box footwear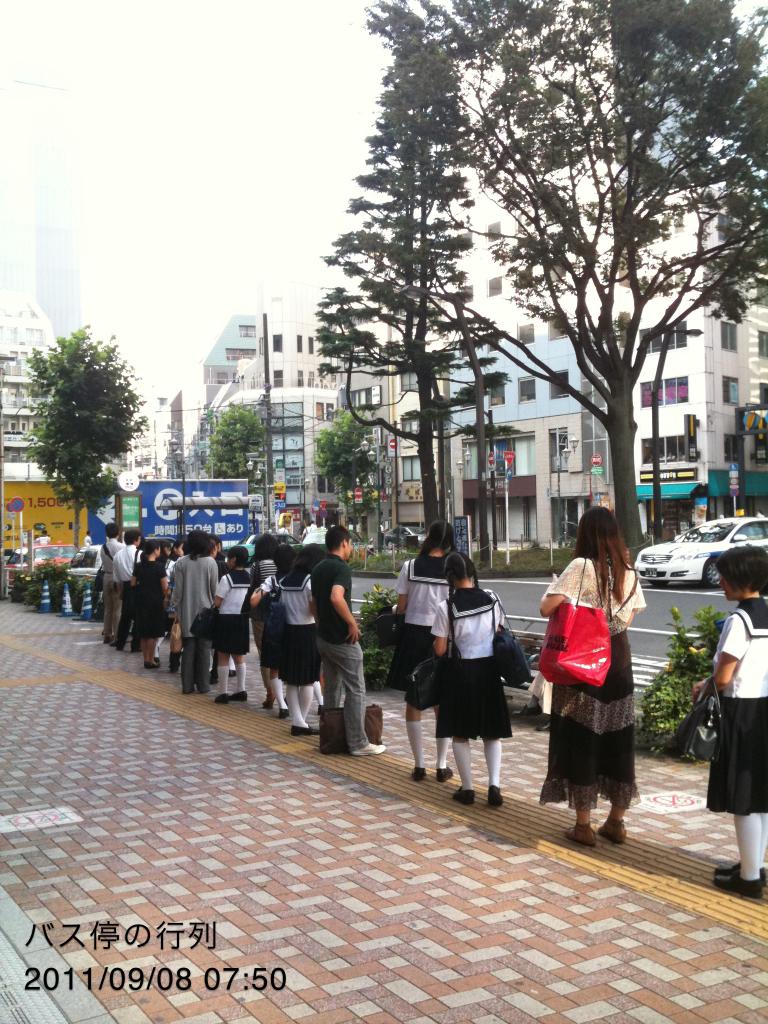
select_region(597, 816, 627, 844)
